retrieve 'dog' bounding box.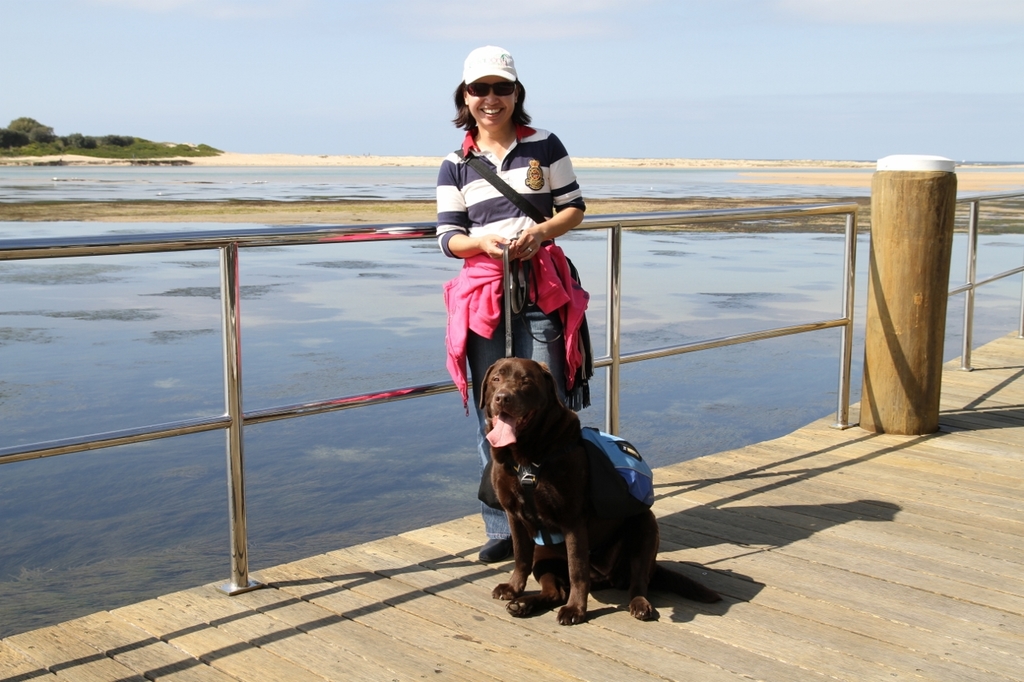
Bounding box: crop(478, 357, 722, 628).
